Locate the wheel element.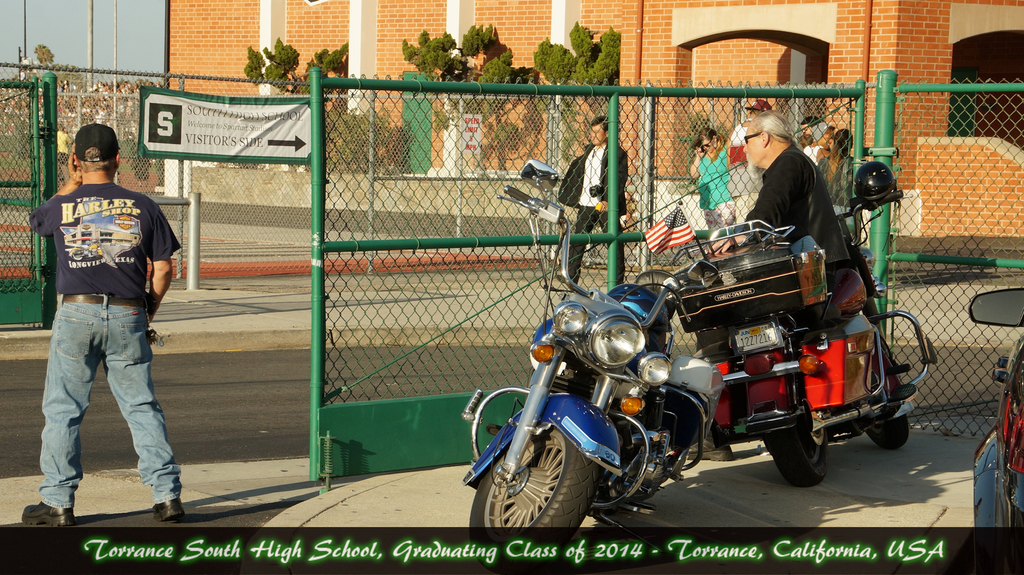
Element bbox: detection(868, 396, 908, 447).
